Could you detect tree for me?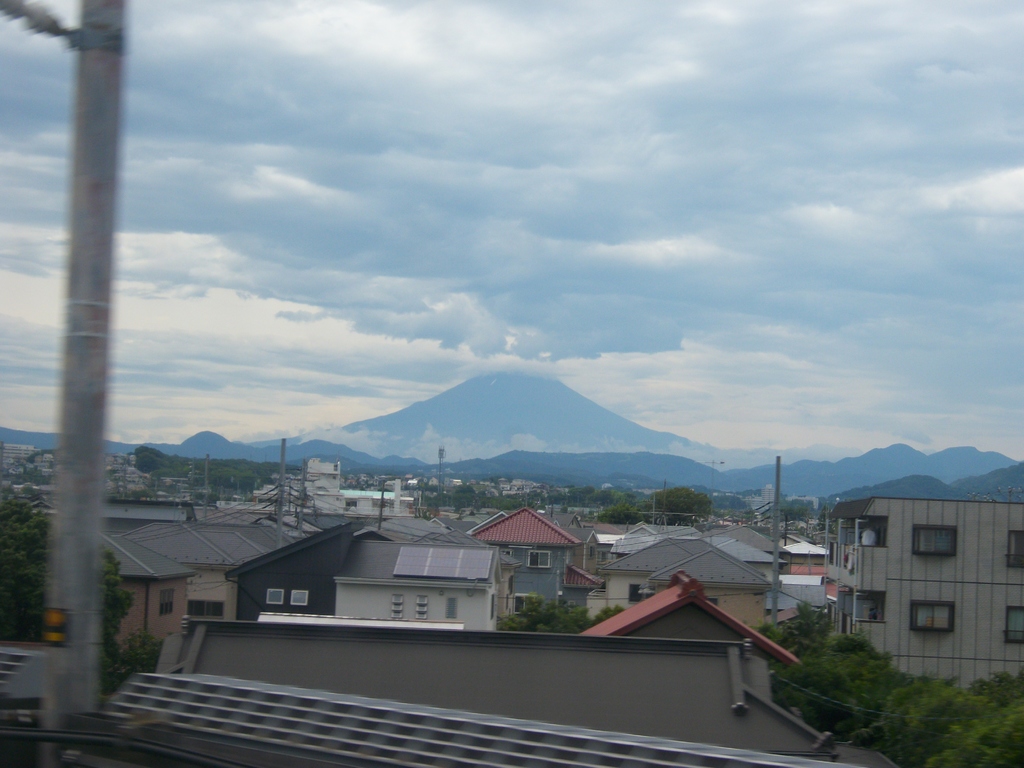
Detection result: locate(0, 524, 199, 684).
